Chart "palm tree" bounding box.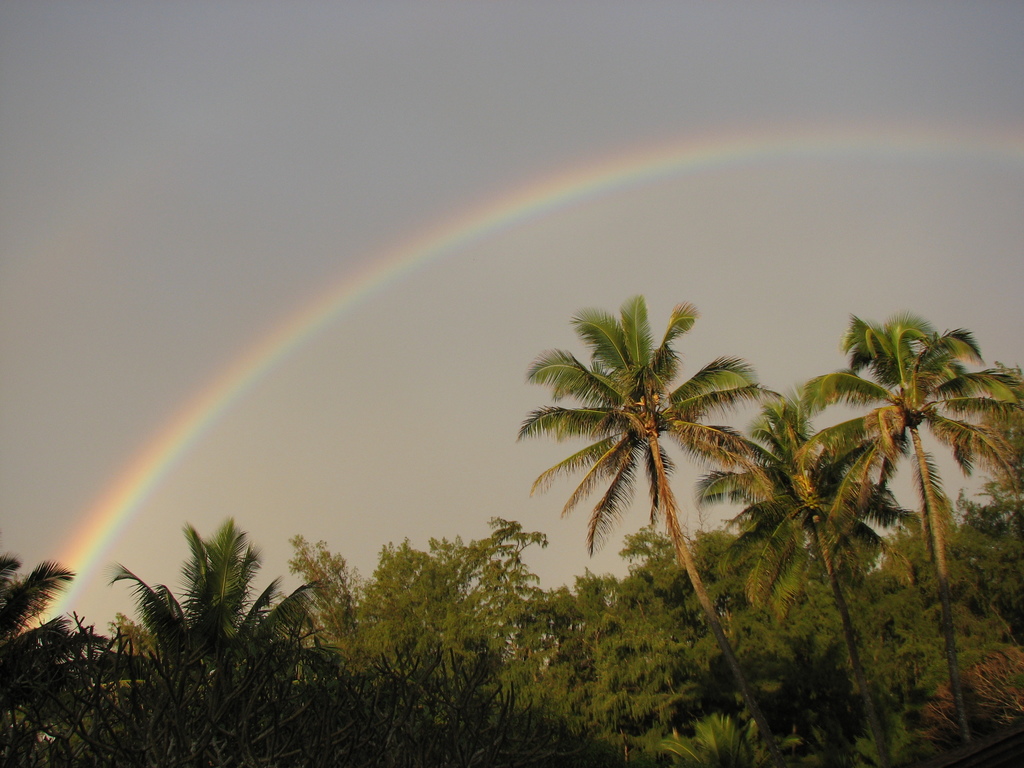
Charted: left=785, top=576, right=905, bottom=767.
